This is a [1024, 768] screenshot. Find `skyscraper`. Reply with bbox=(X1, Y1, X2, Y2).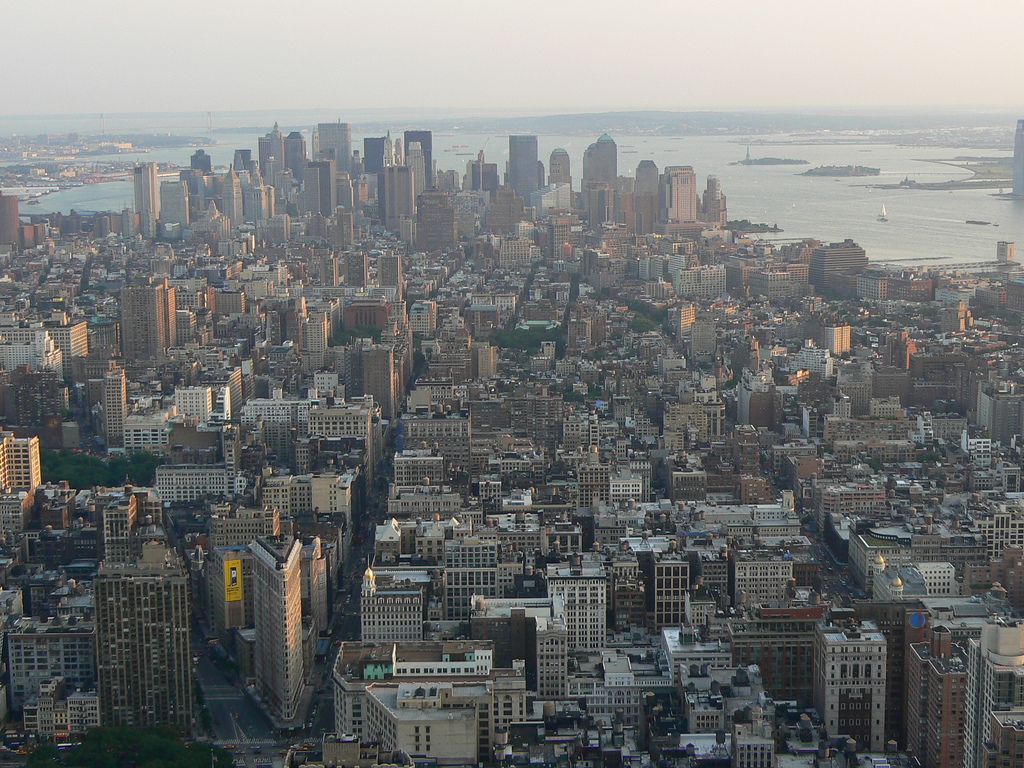
bbox=(365, 135, 383, 201).
